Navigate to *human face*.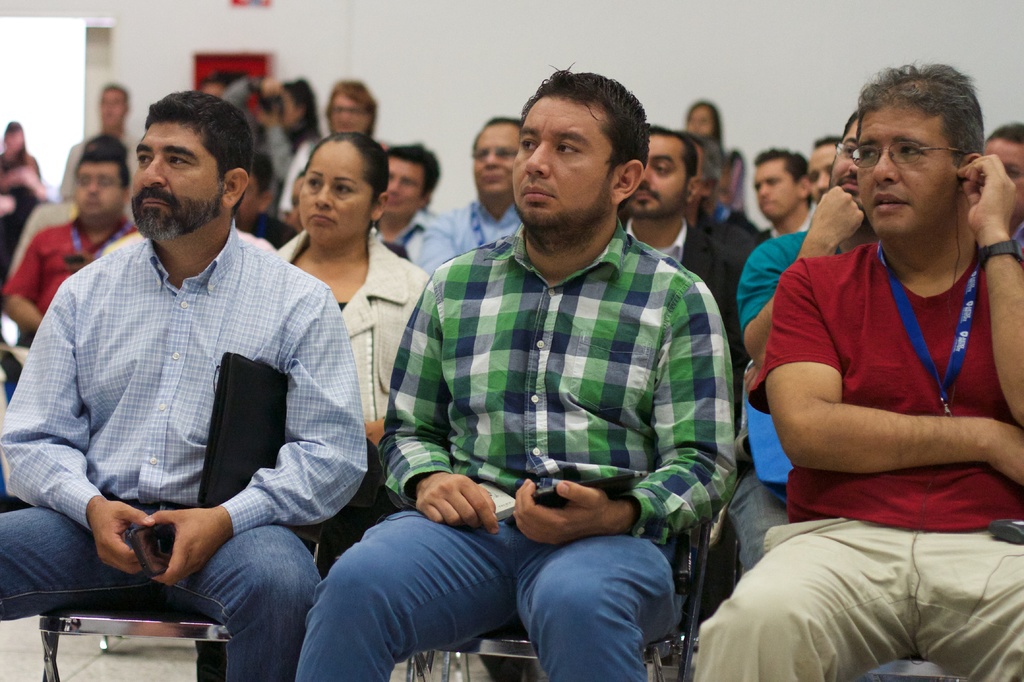
Navigation target: 811/141/840/197.
